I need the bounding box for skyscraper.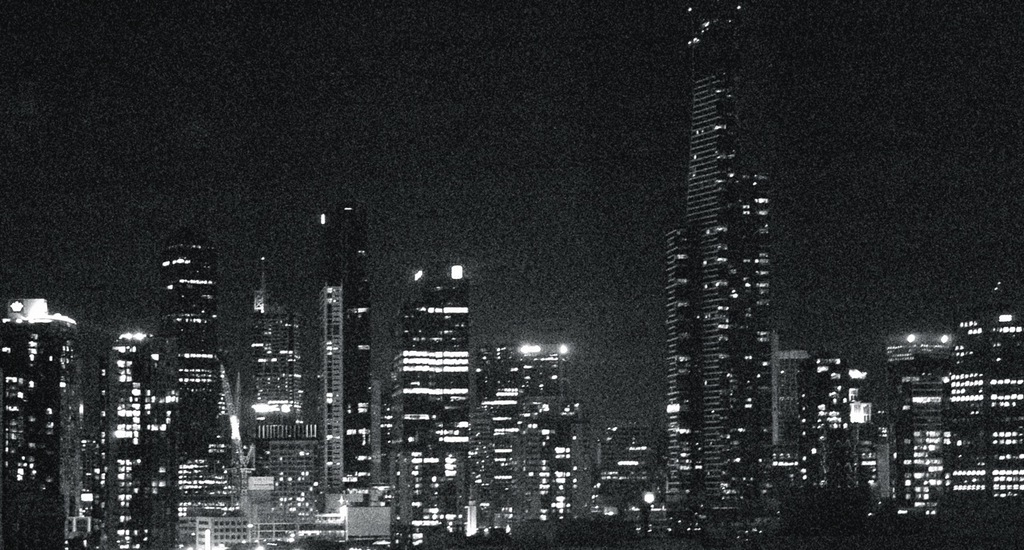
Here it is: left=818, top=356, right=850, bottom=494.
